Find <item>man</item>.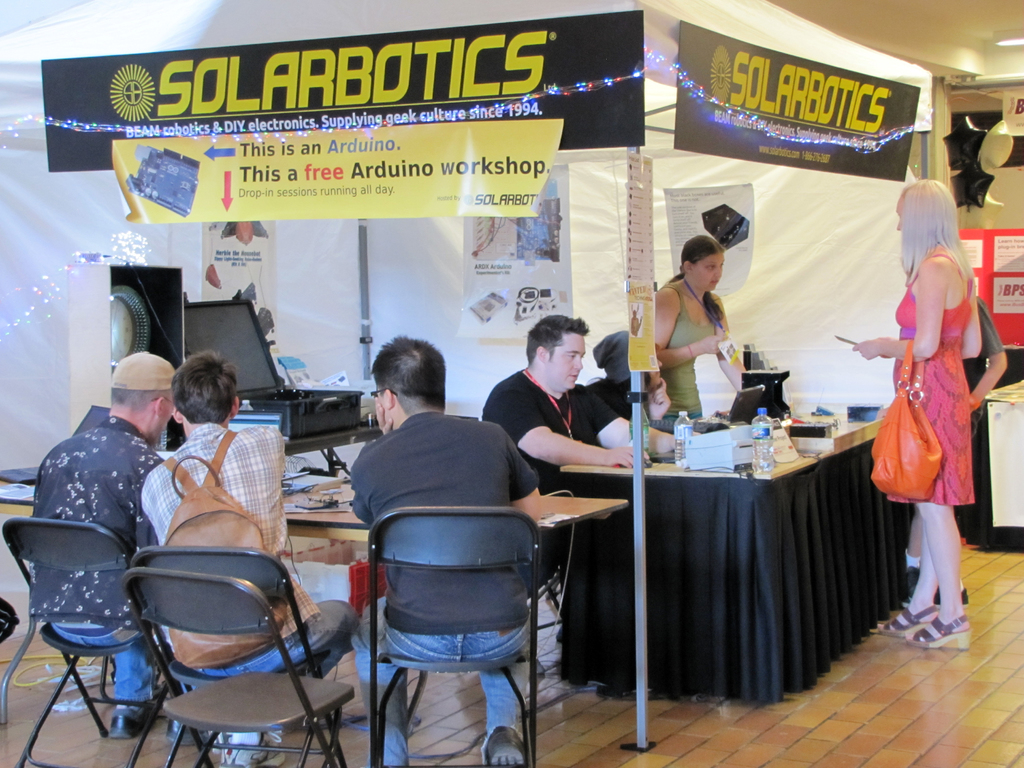
(589,329,674,426).
